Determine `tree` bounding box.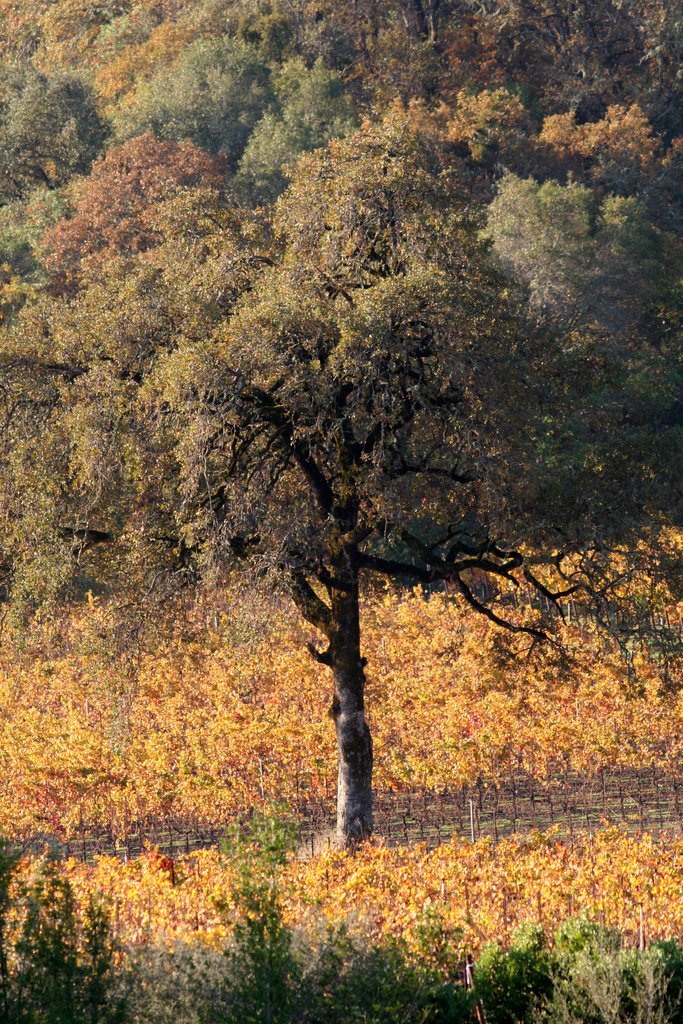
Determined: 37/40/643/858.
